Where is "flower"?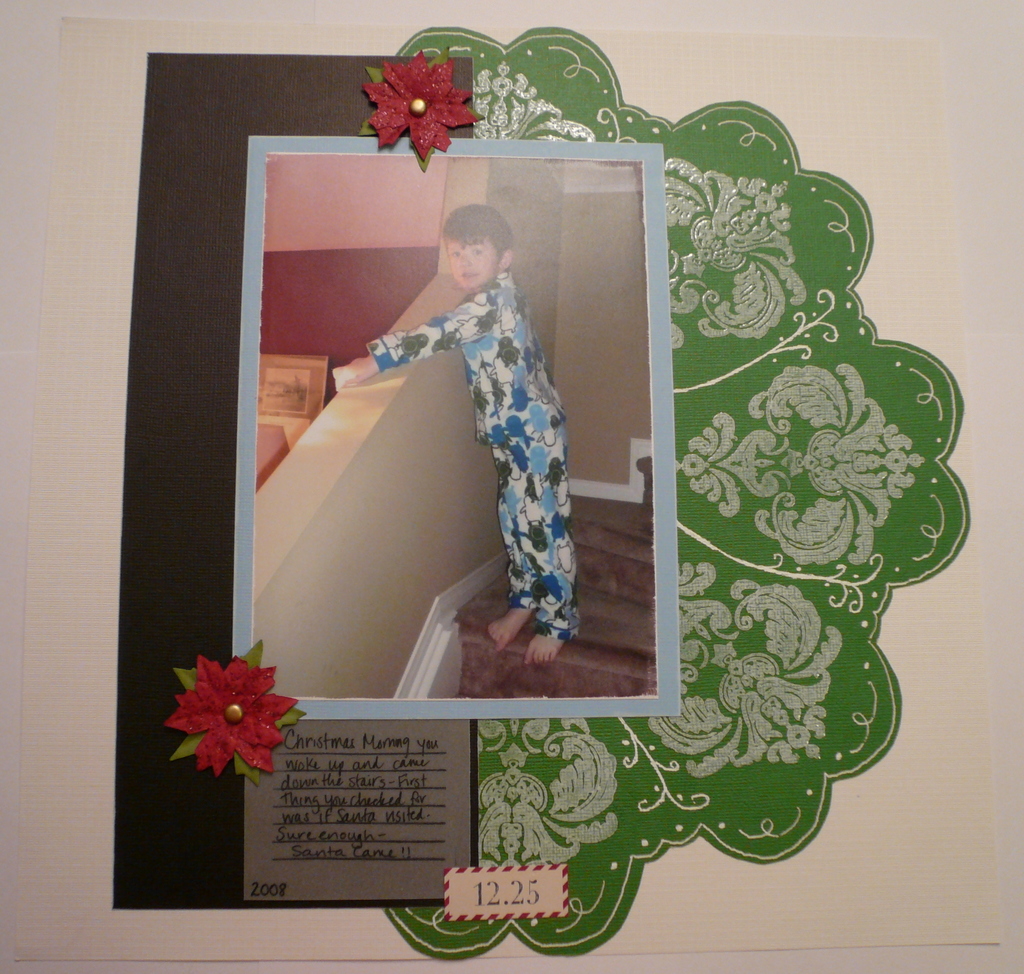
rect(355, 44, 485, 170).
